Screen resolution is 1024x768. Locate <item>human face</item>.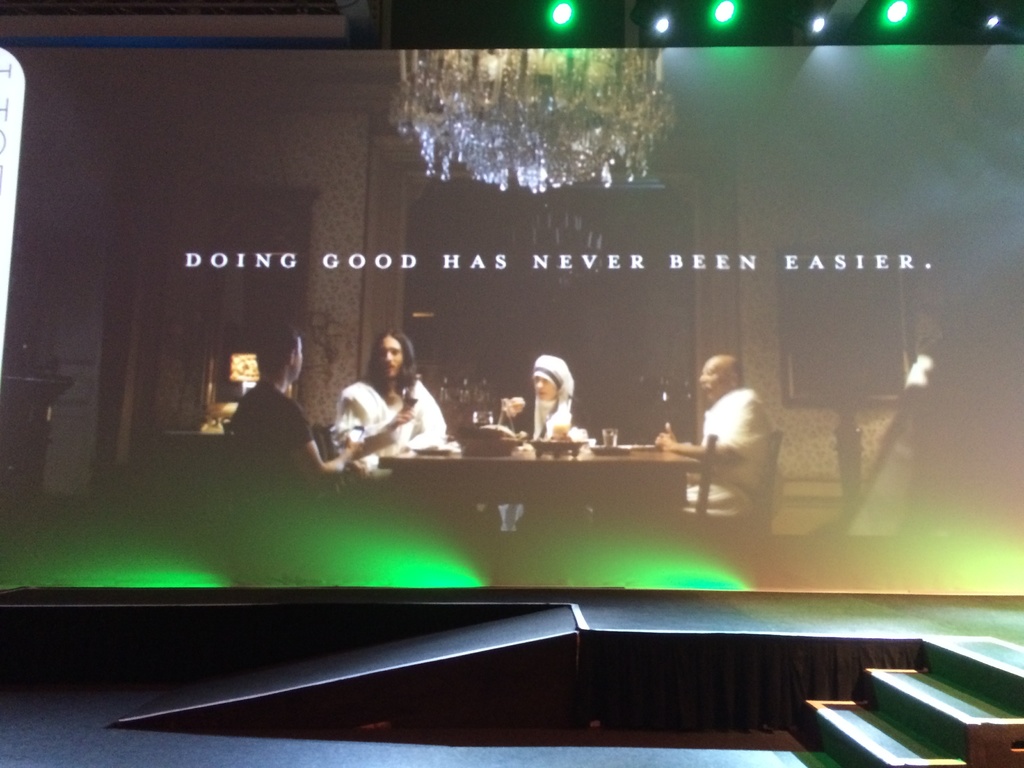
locate(536, 371, 558, 401).
